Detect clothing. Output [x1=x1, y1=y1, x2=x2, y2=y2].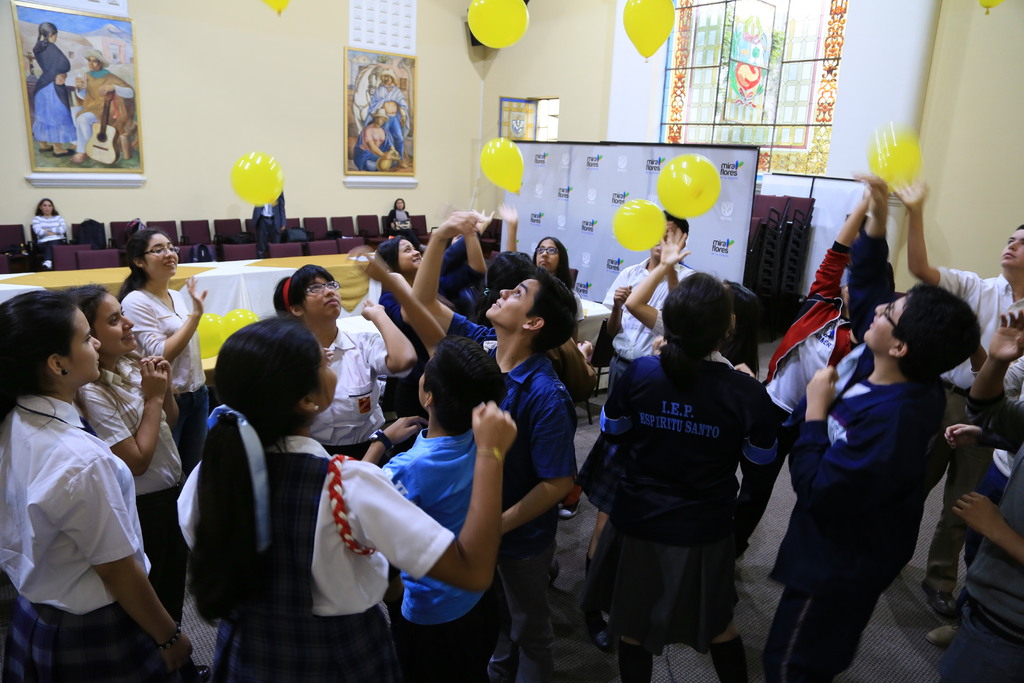
[x1=304, y1=315, x2=419, y2=461].
